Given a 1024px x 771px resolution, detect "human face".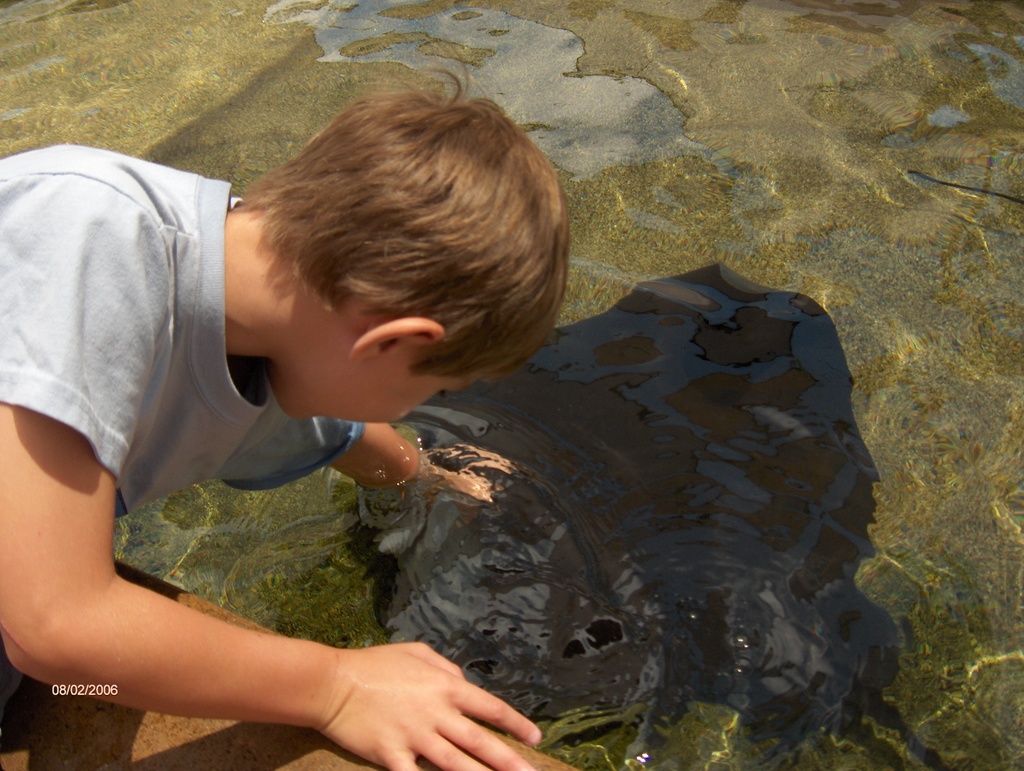
box(288, 344, 472, 426).
